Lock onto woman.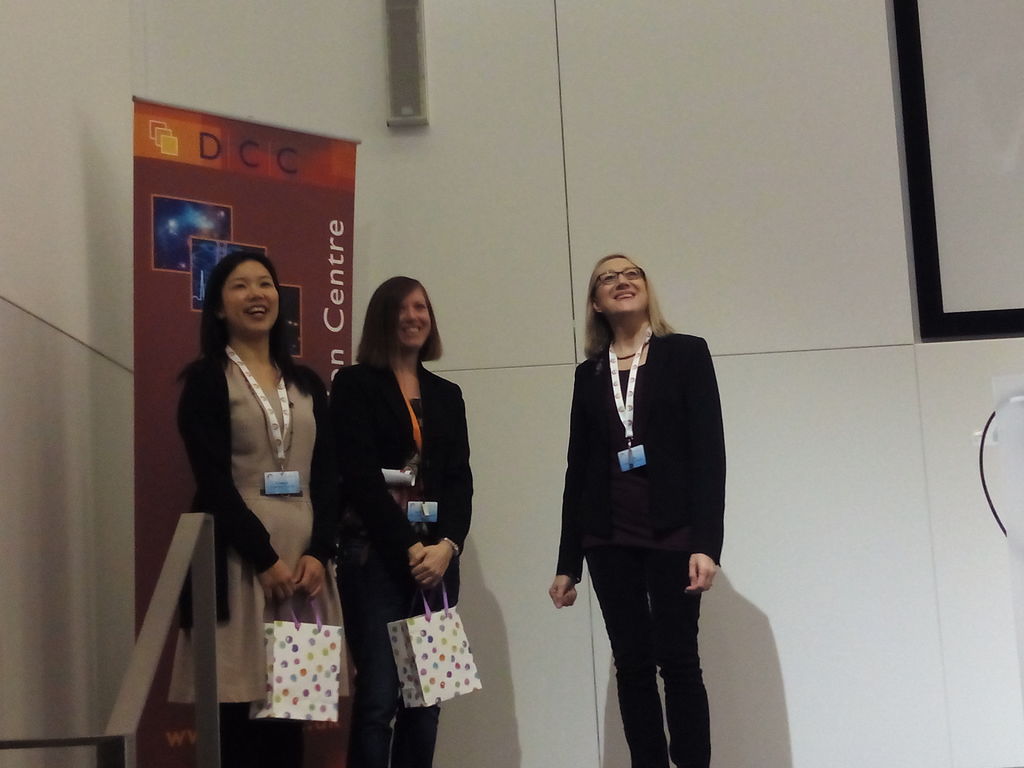
Locked: [327, 277, 474, 767].
